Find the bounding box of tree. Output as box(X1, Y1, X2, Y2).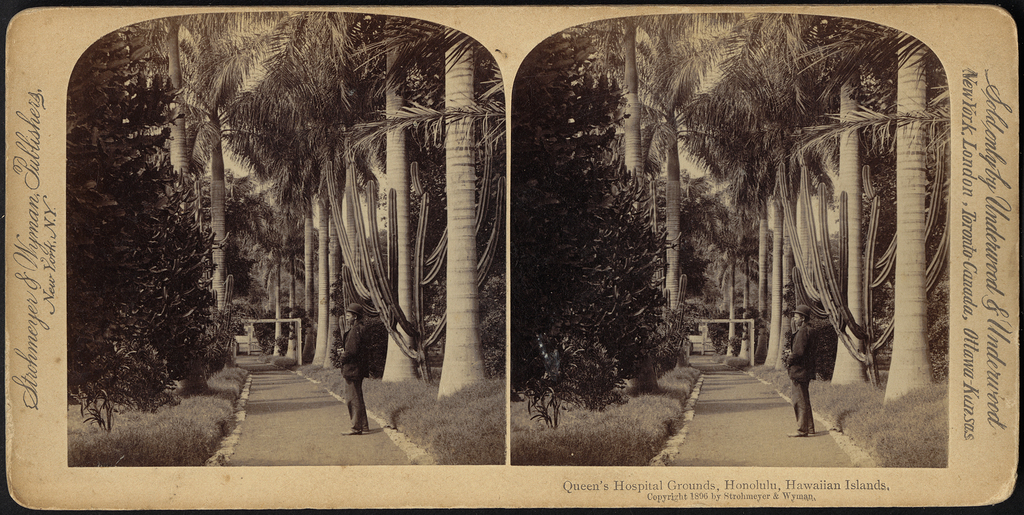
box(584, 19, 699, 356).
